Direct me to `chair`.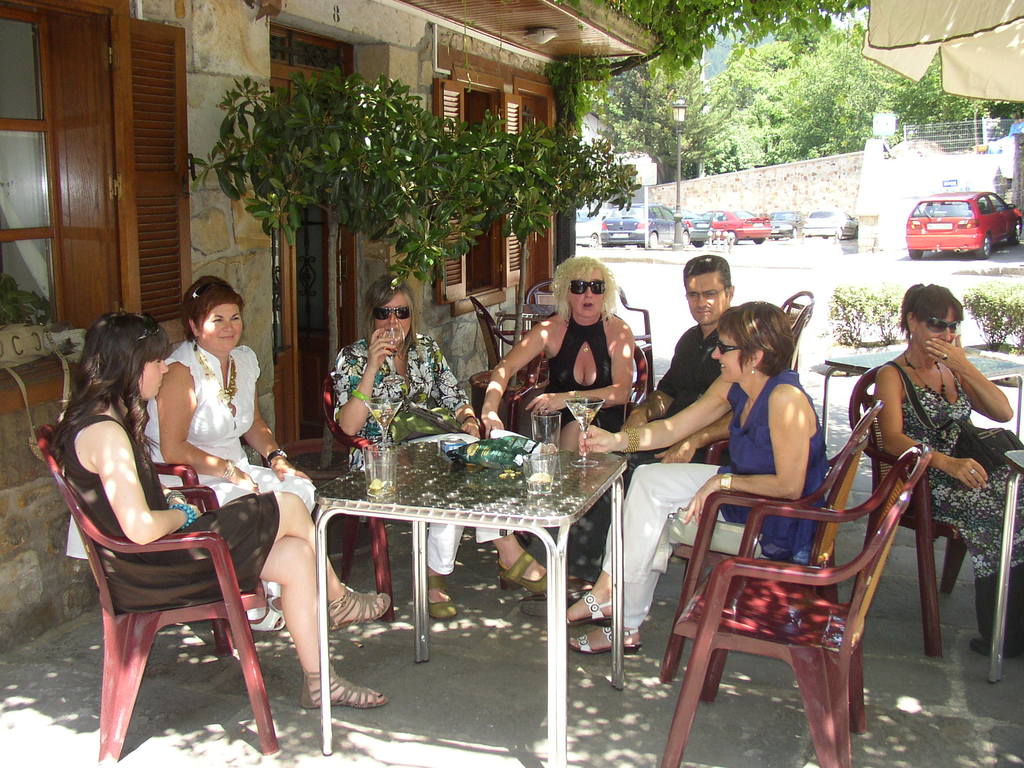
Direction: (left=780, top=288, right=813, bottom=377).
